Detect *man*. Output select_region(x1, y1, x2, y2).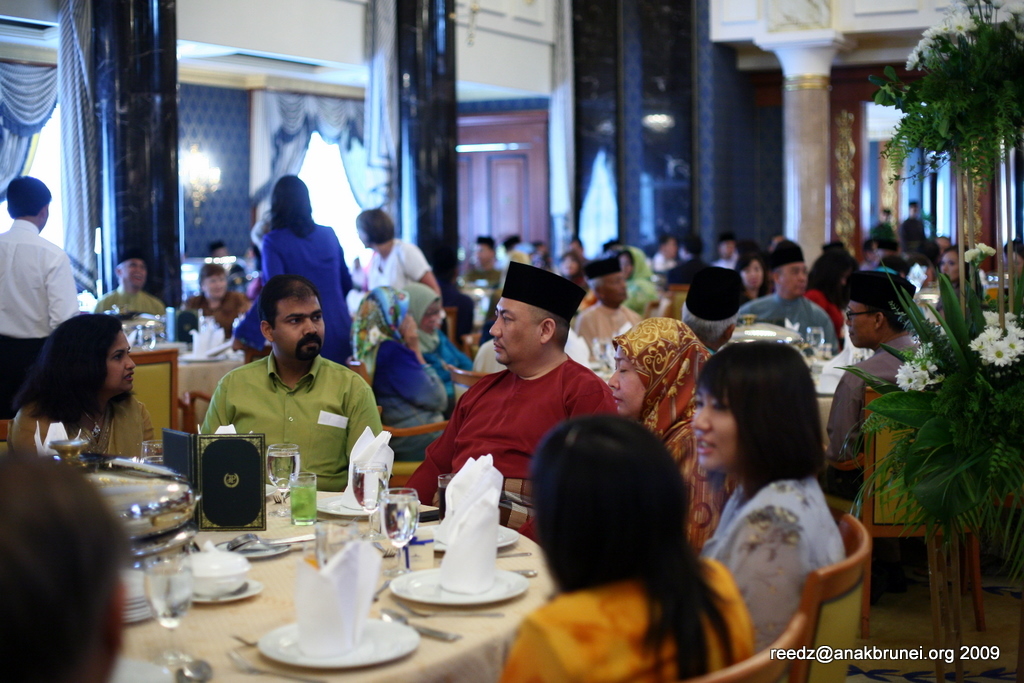
select_region(0, 173, 71, 416).
